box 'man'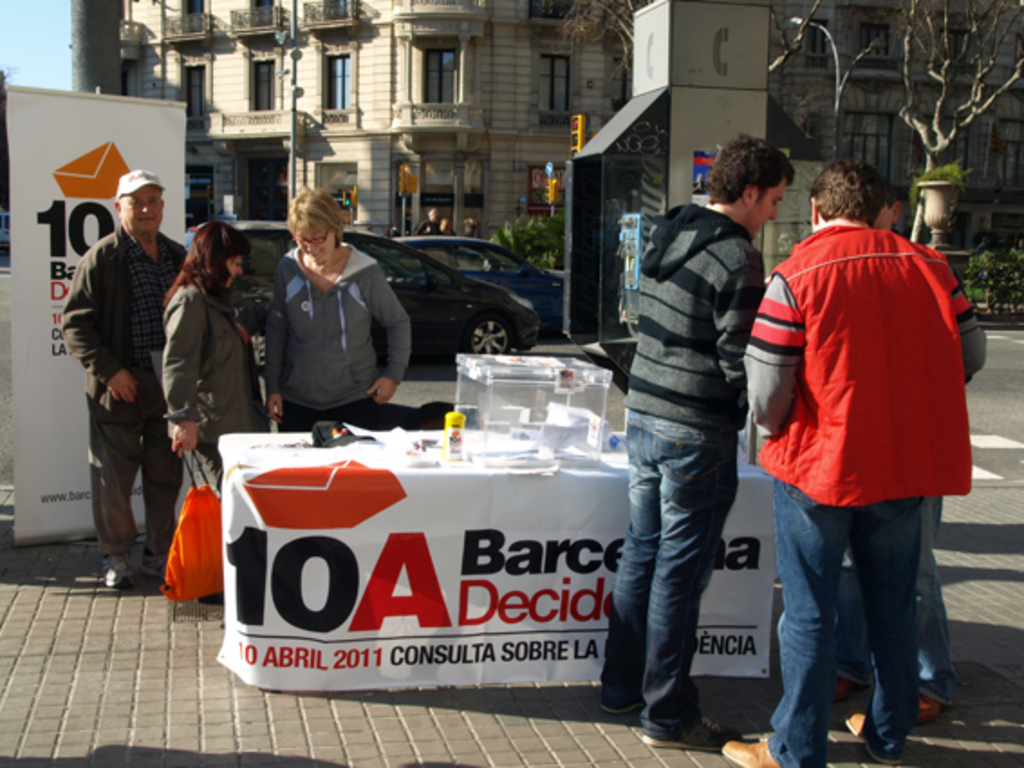
58:168:193:596
